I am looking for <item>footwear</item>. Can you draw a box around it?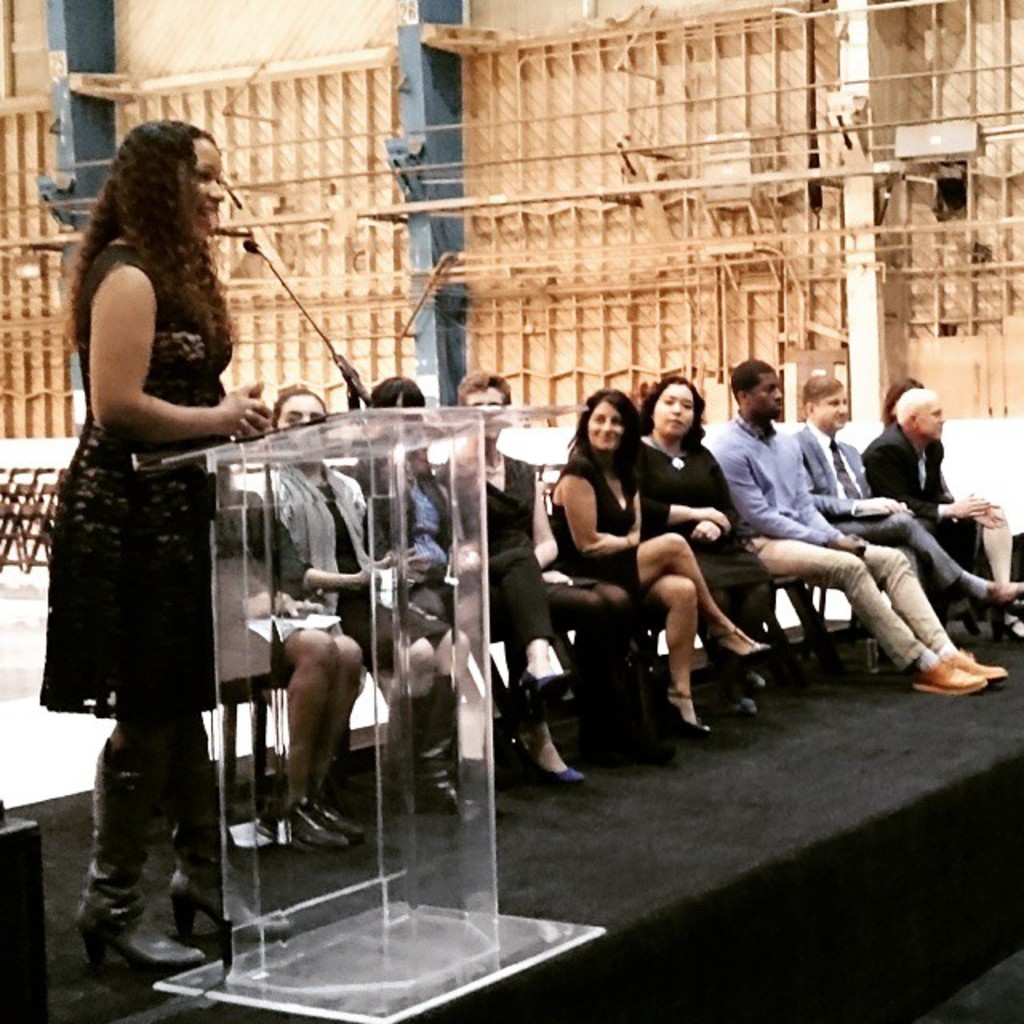
Sure, the bounding box is 707, 624, 773, 664.
